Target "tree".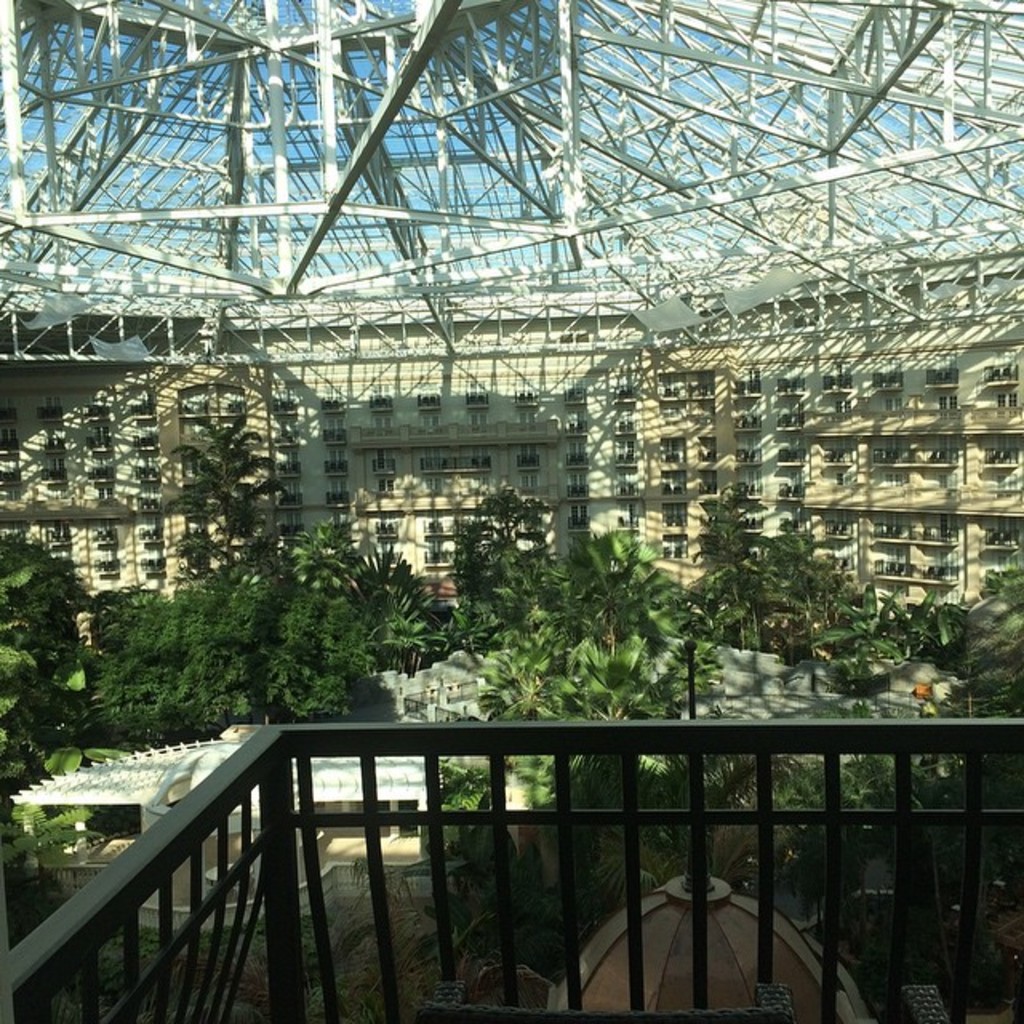
Target region: box(85, 582, 482, 733).
